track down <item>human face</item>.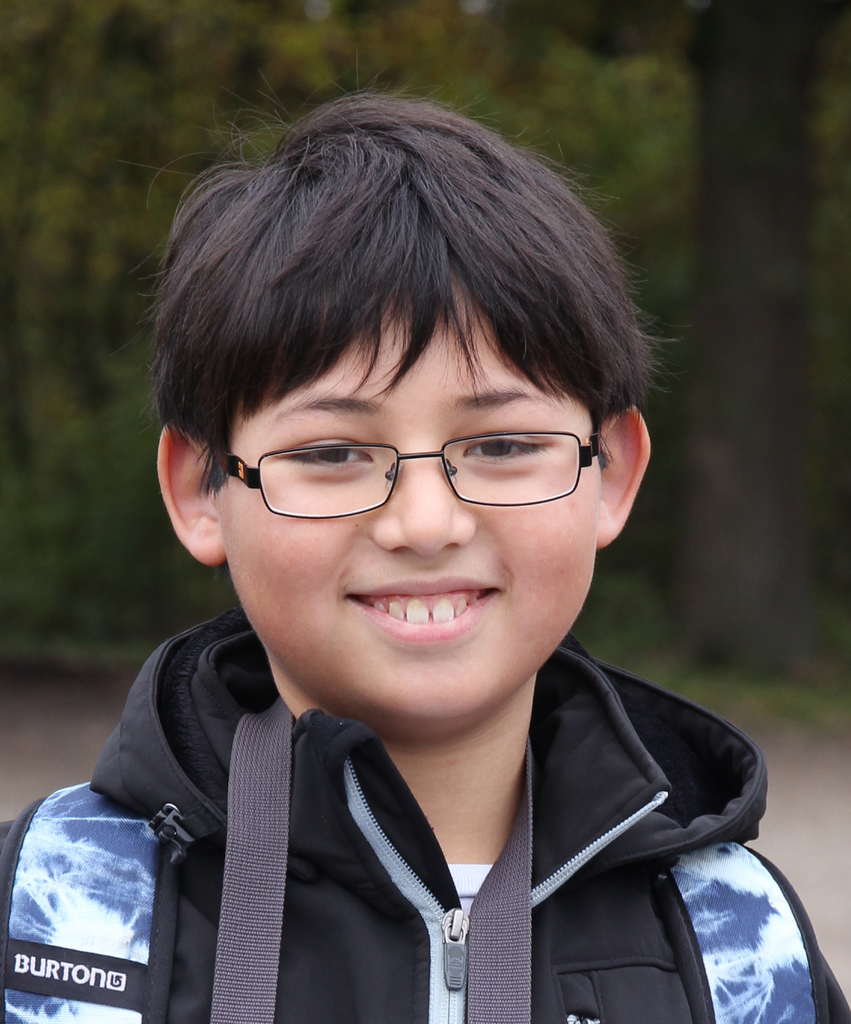
Tracked to left=214, top=289, right=599, bottom=724.
